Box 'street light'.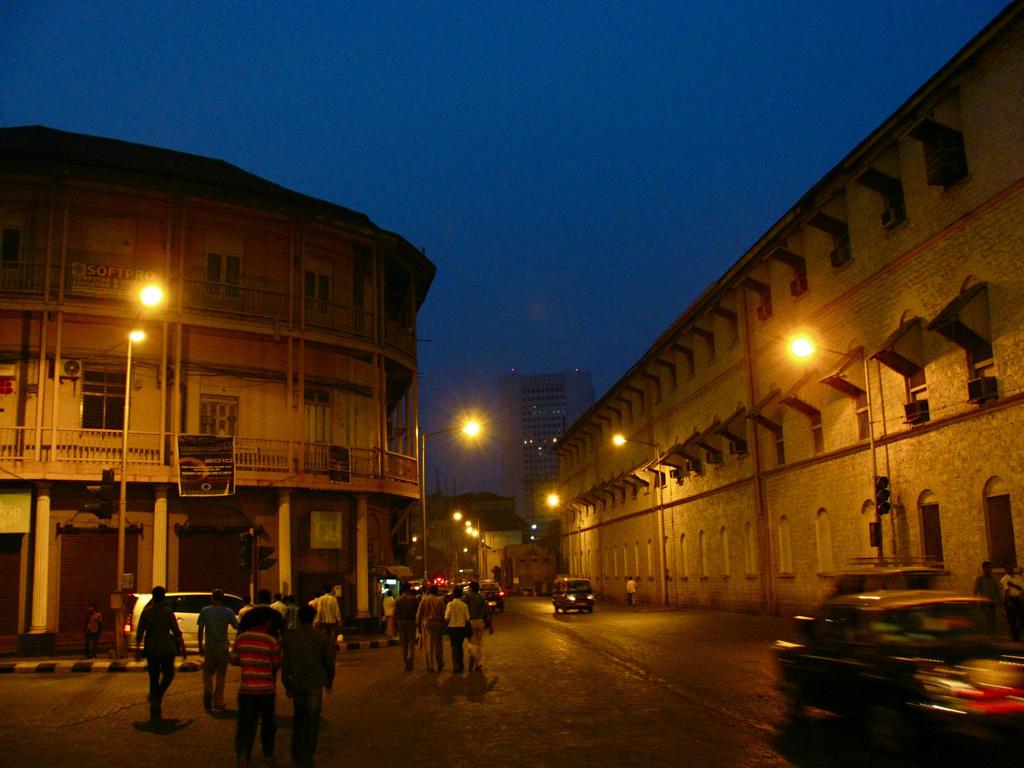
[x1=419, y1=416, x2=479, y2=591].
